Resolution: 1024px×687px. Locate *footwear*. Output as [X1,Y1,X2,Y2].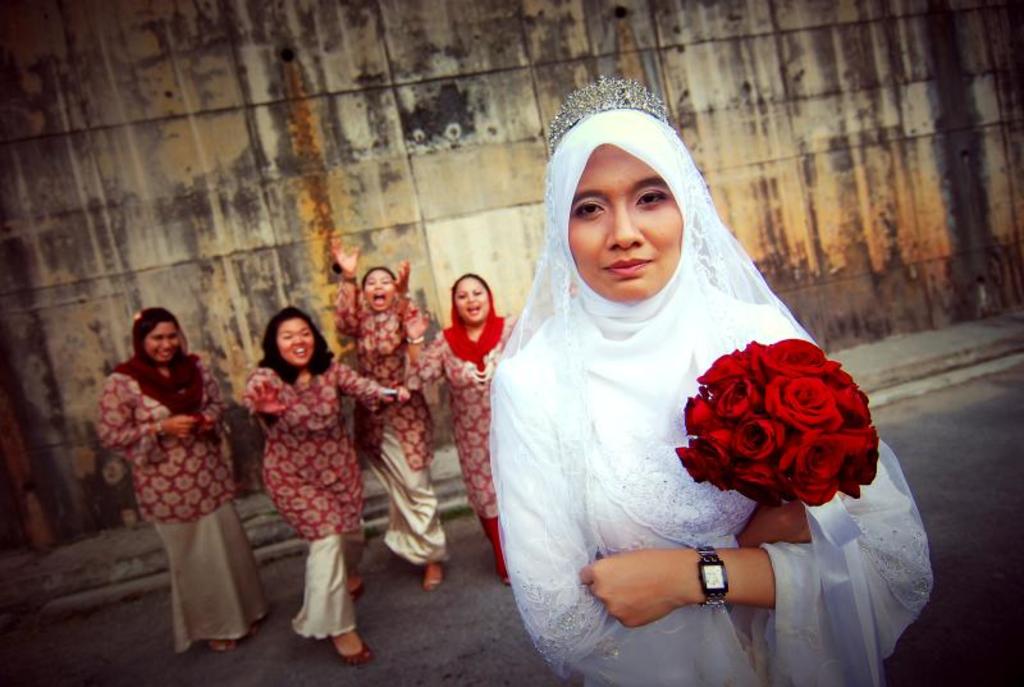
[413,563,443,591].
